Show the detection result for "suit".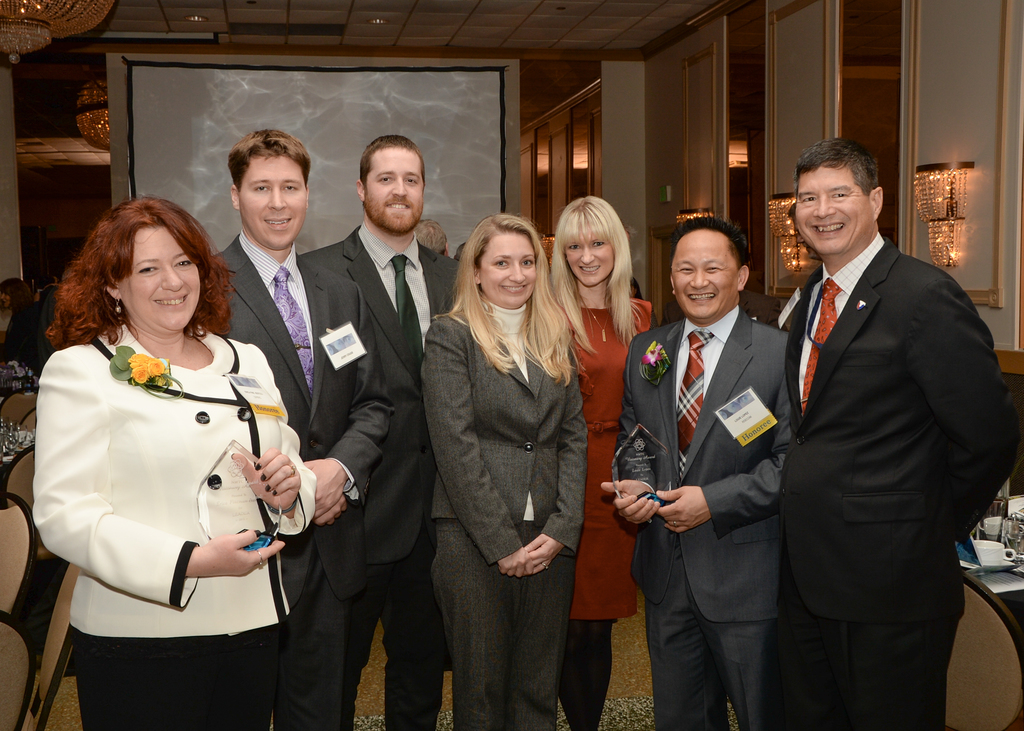
bbox=(294, 217, 461, 730).
